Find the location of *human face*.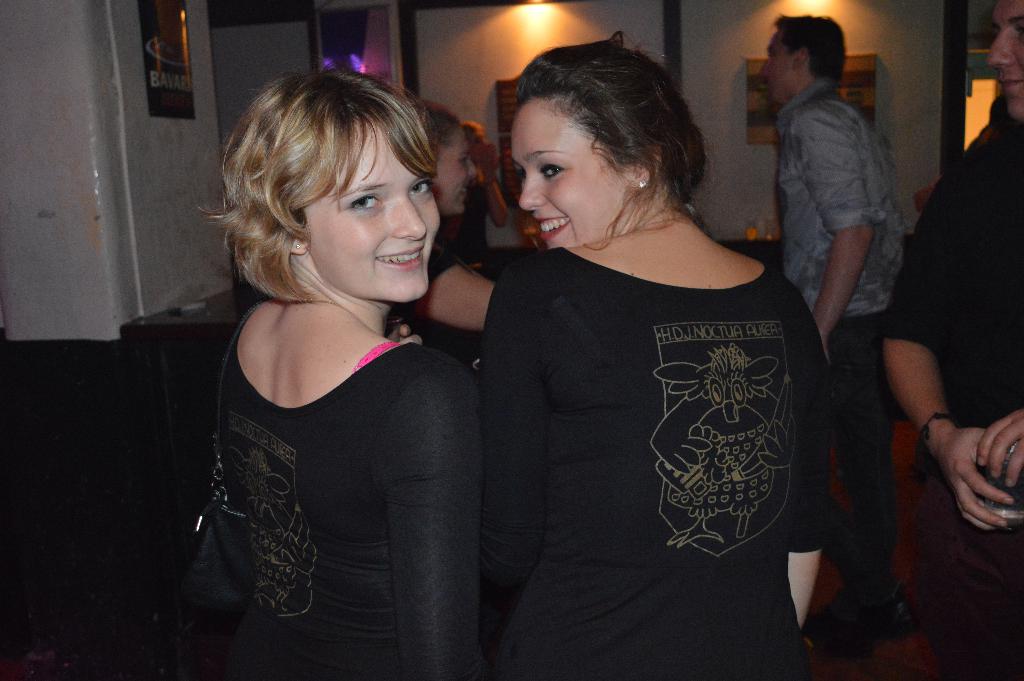
Location: bbox(510, 98, 627, 250).
